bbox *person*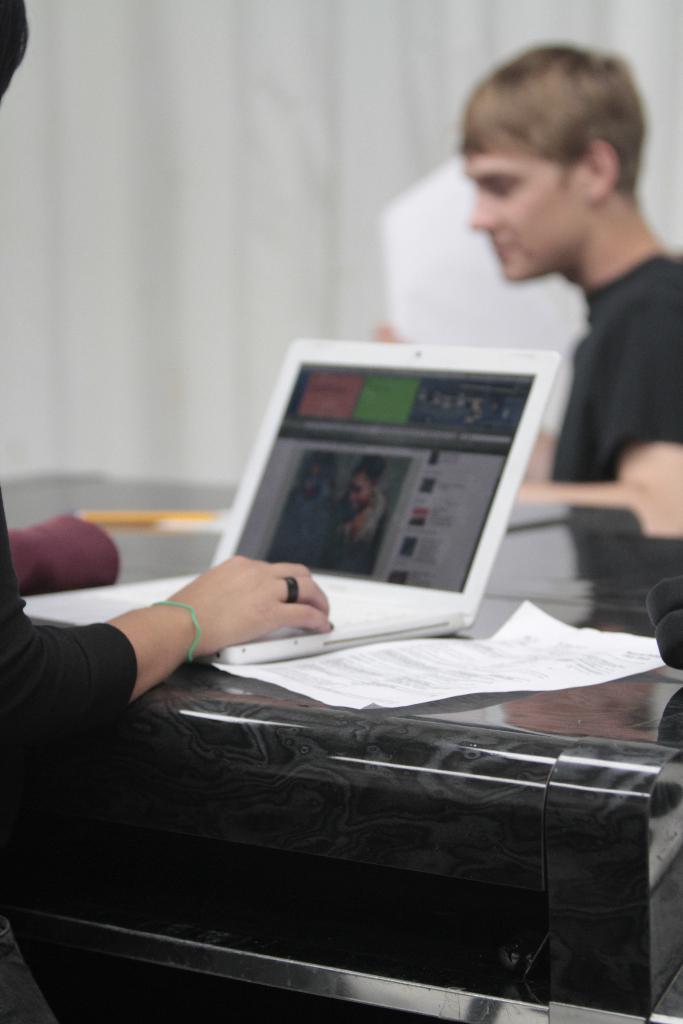
(0, 0, 351, 1023)
